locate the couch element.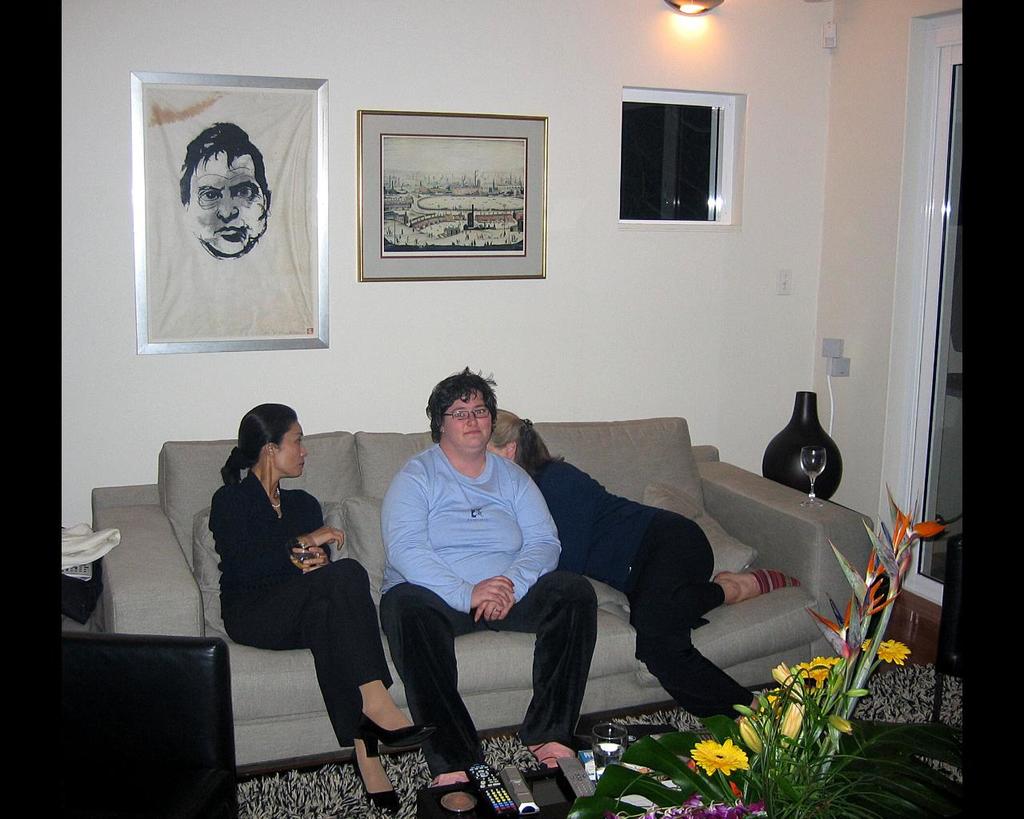
Element bbox: left=224, top=417, right=907, bottom=749.
